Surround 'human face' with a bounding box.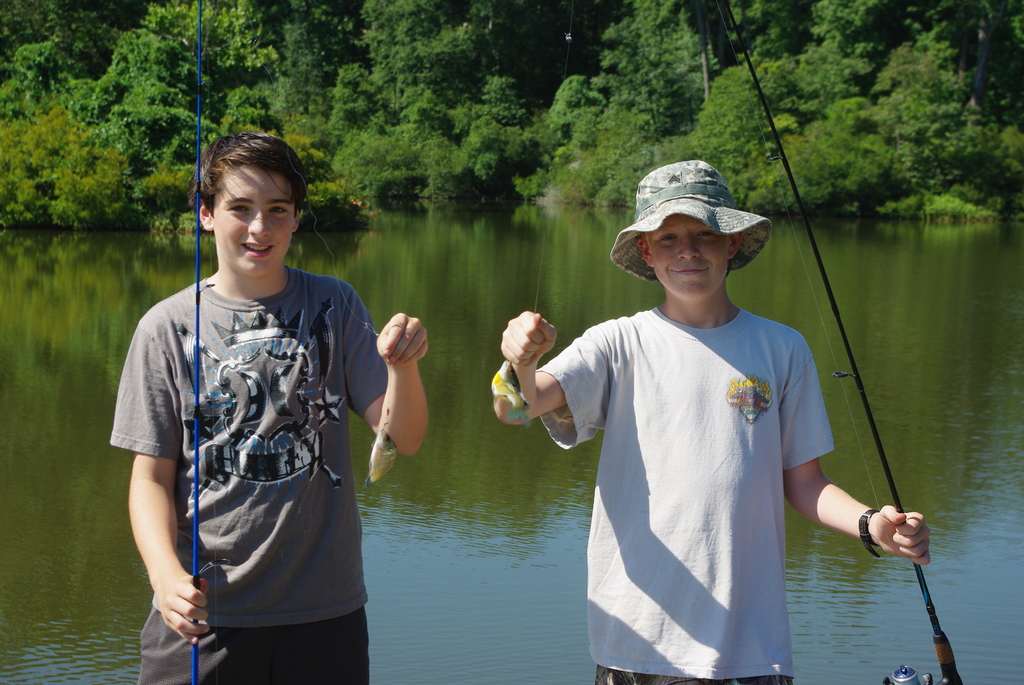
{"x1": 215, "y1": 165, "x2": 299, "y2": 274}.
